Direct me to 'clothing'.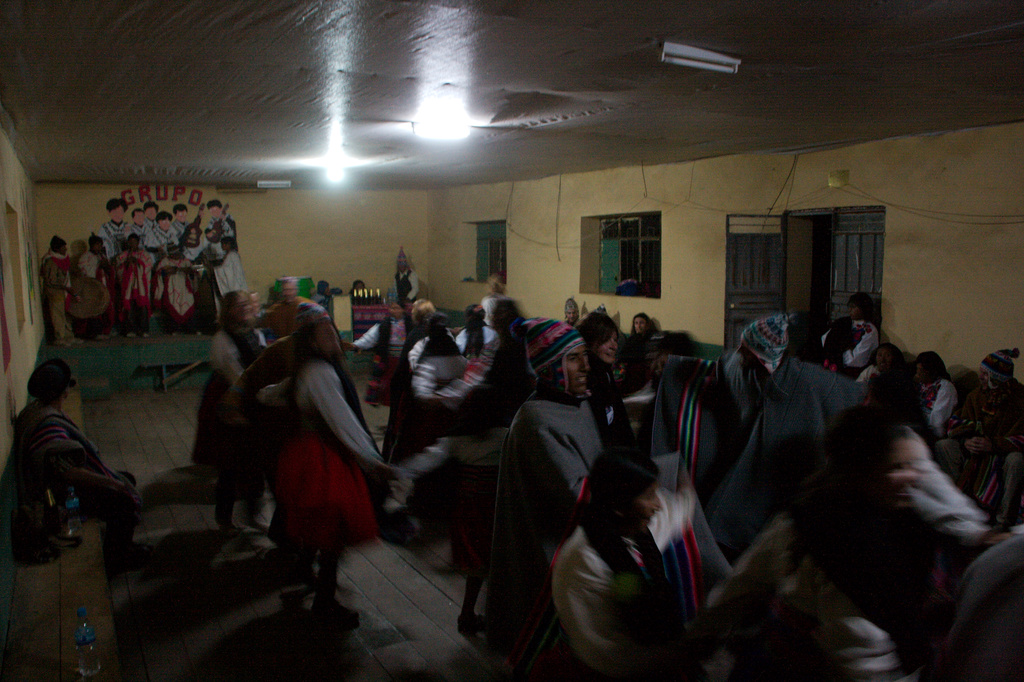
Direction: <box>552,509,682,681</box>.
